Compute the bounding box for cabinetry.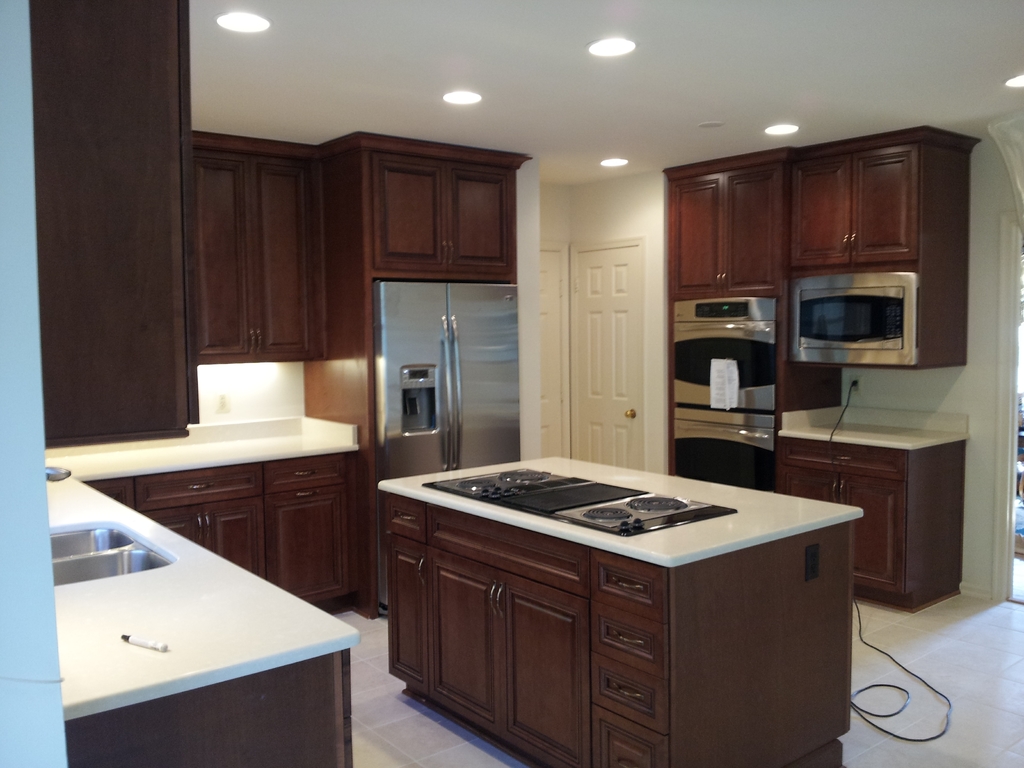
(left=774, top=421, right=968, bottom=622).
